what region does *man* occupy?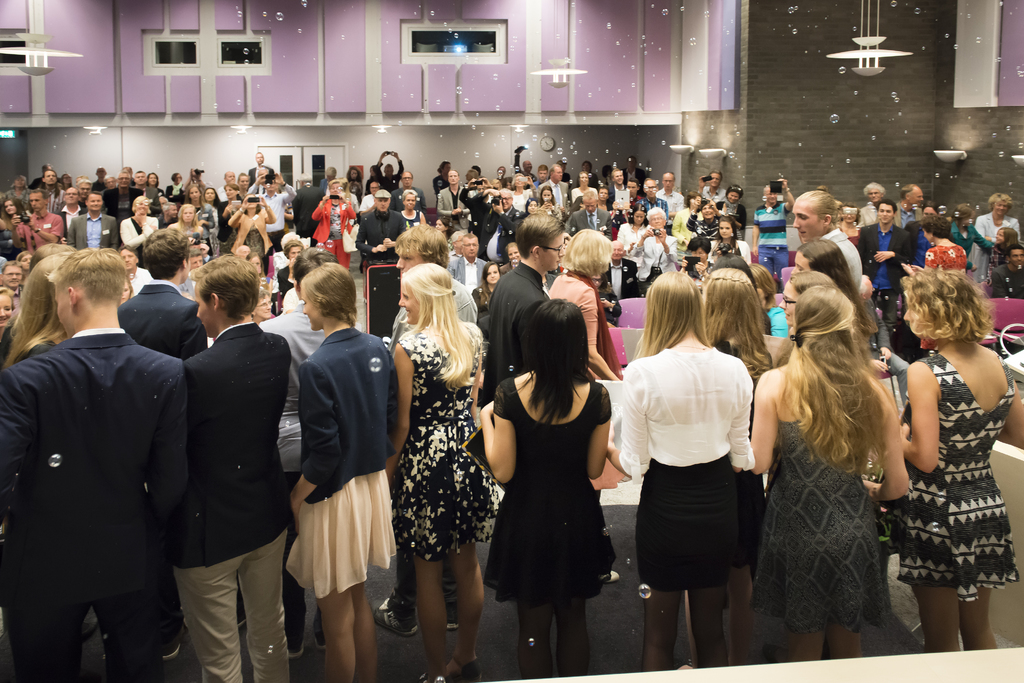
[left=897, top=181, right=922, bottom=214].
